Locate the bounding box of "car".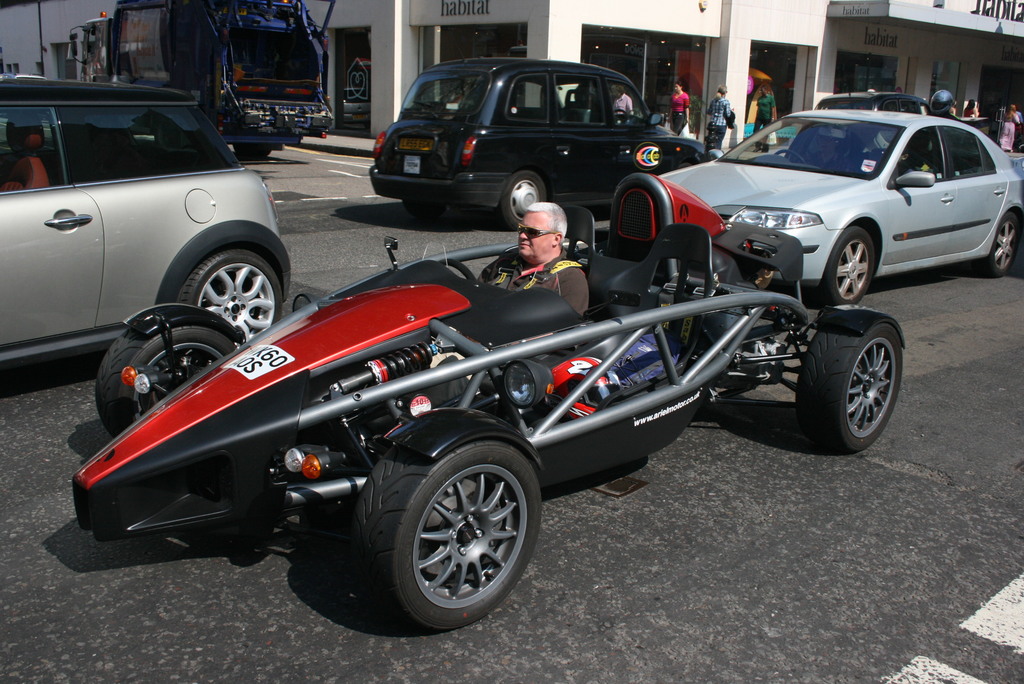
Bounding box: [659,101,1023,308].
